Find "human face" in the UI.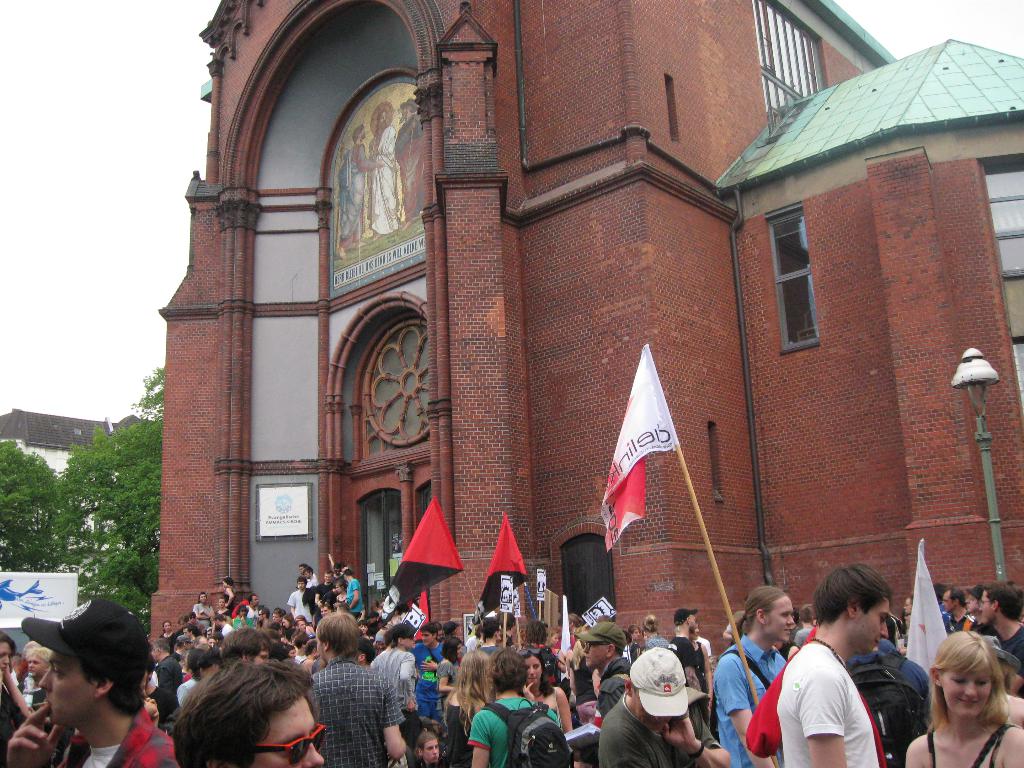
UI element at 40:657:106:732.
